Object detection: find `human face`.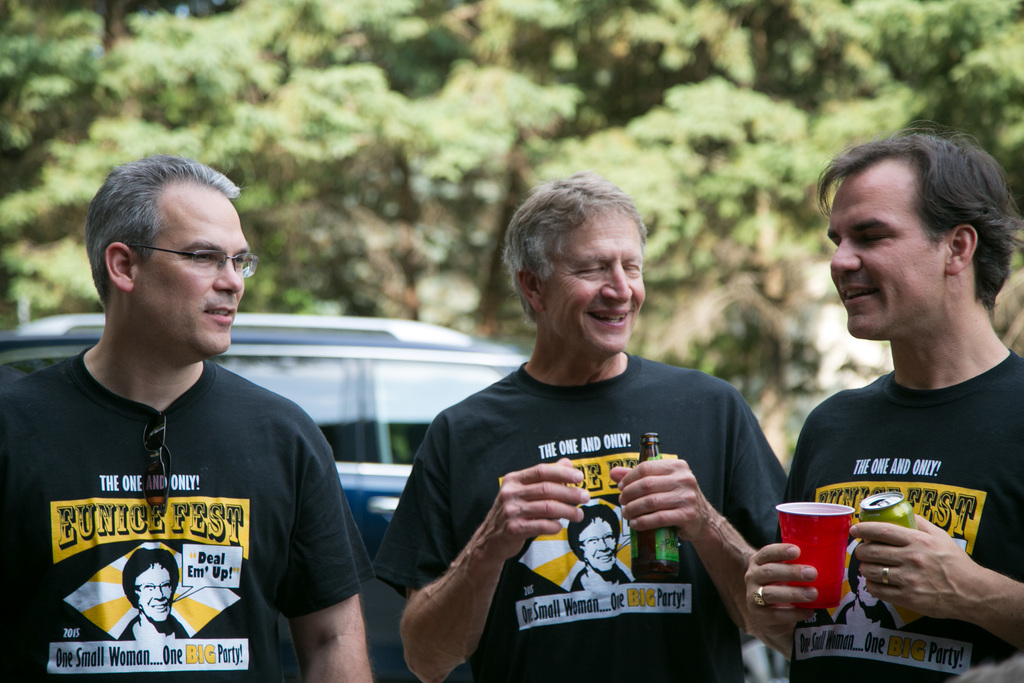
box(538, 209, 643, 355).
